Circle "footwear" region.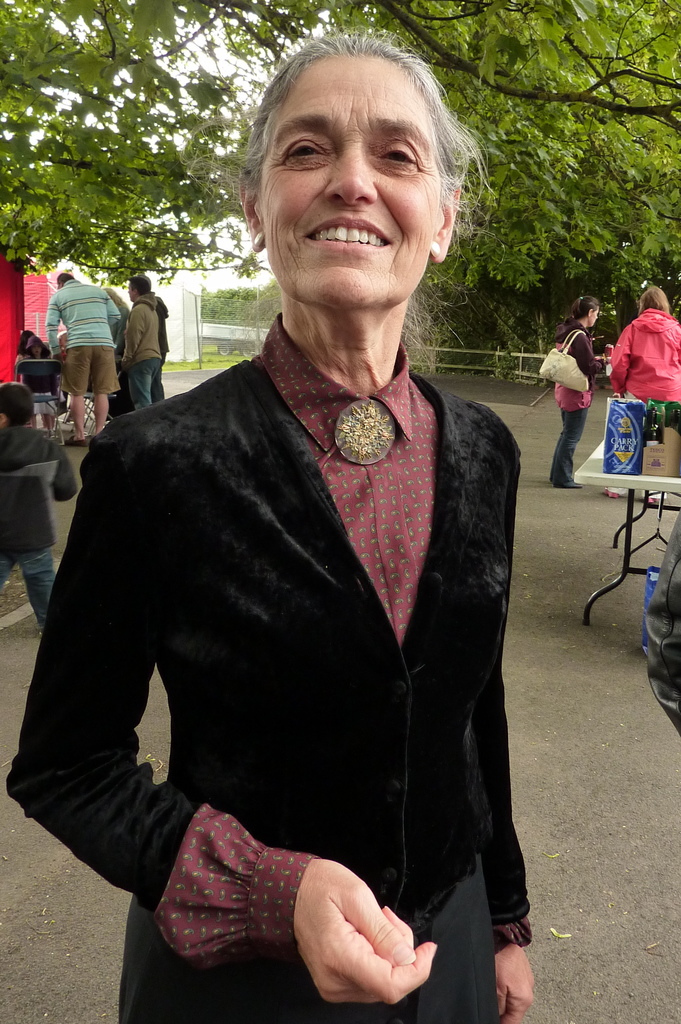
Region: pyautogui.locateOnScreen(646, 495, 661, 508).
